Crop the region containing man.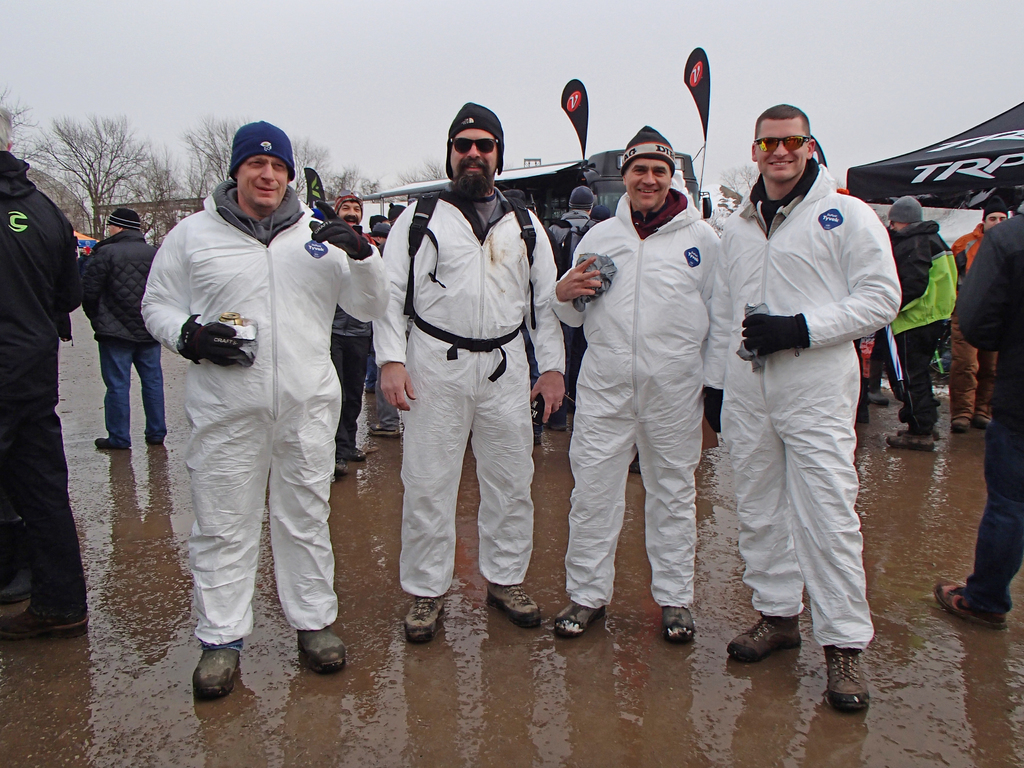
Crop region: 943 198 1010 442.
